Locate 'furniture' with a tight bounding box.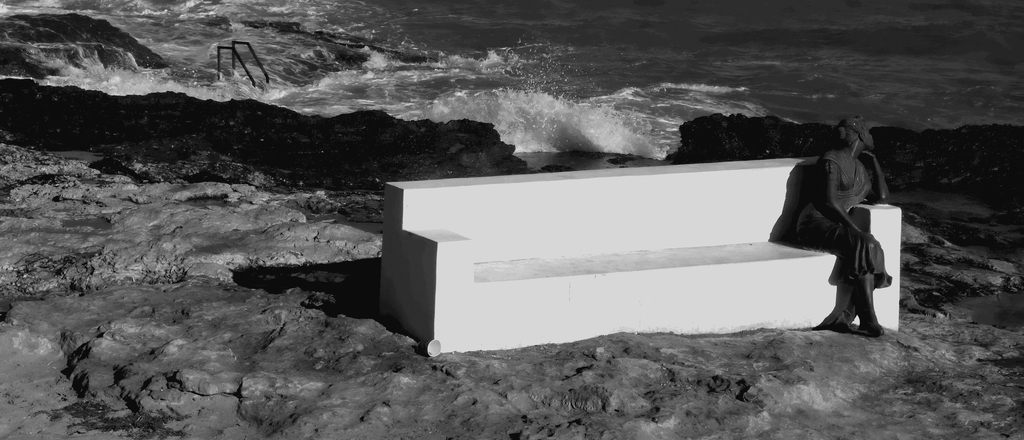
(385, 152, 900, 353).
